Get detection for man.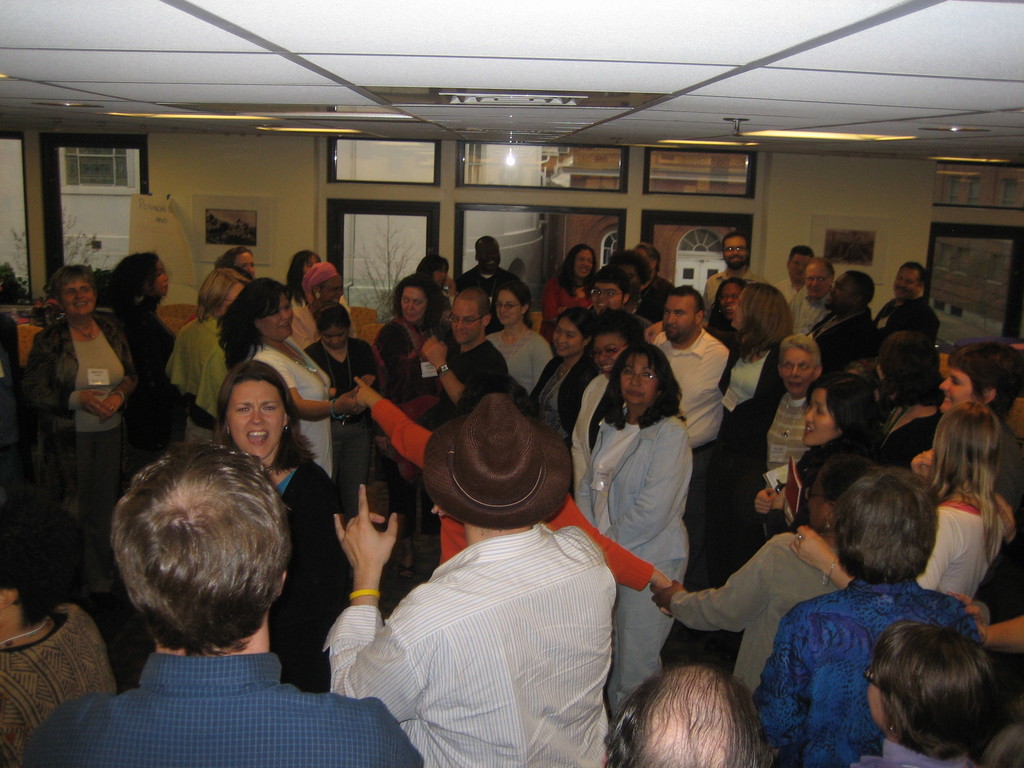
Detection: (459,237,509,291).
